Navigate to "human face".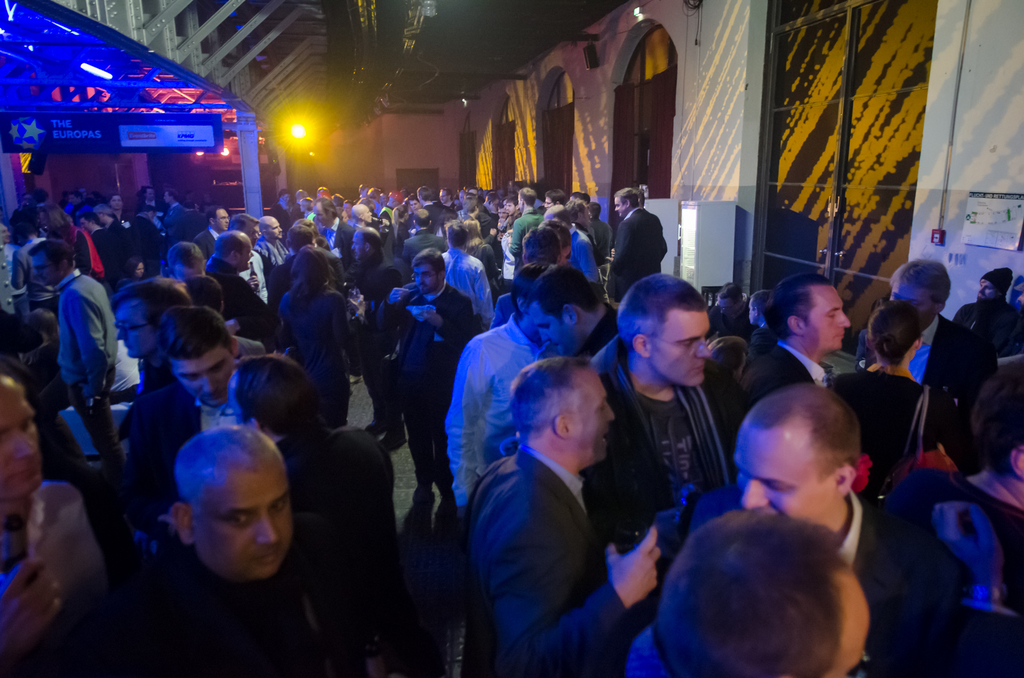
Navigation target: {"x1": 364, "y1": 208, "x2": 372, "y2": 223}.
